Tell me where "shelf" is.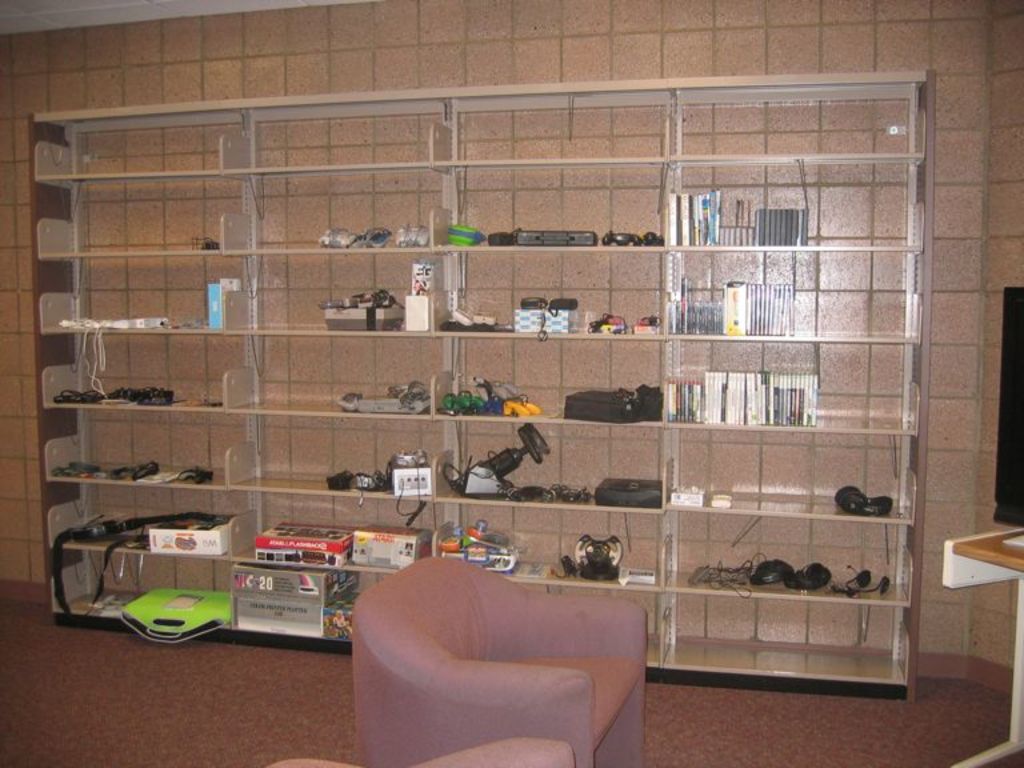
"shelf" is at 213, 551, 399, 652.
